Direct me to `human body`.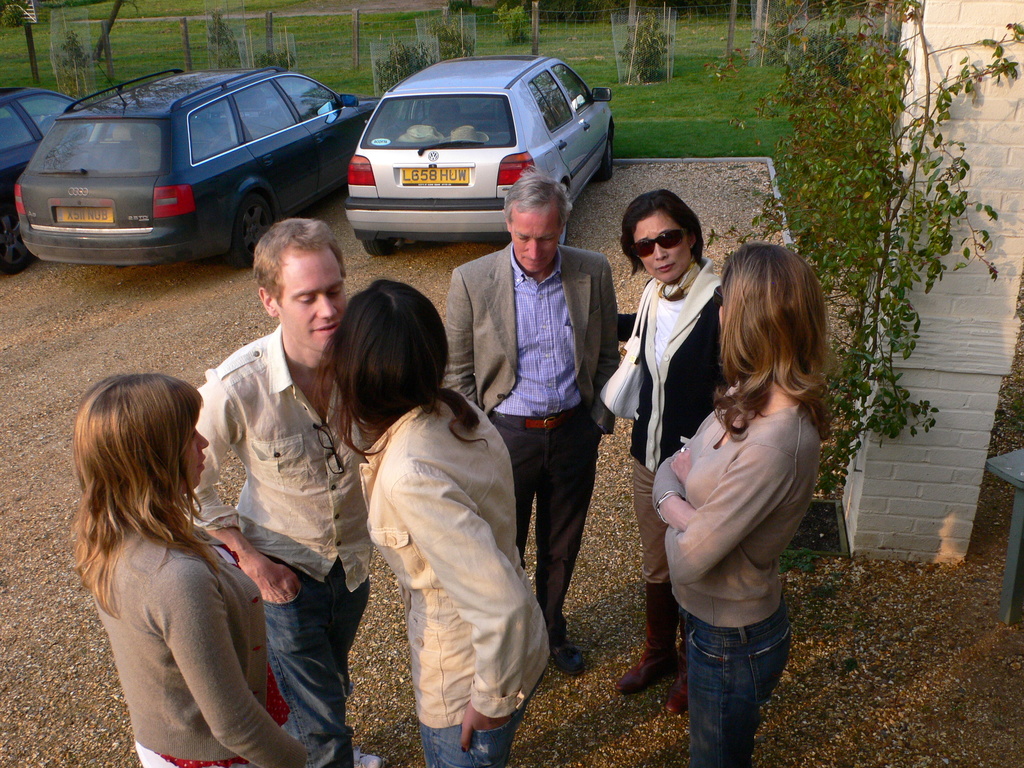
Direction: crop(364, 387, 547, 767).
